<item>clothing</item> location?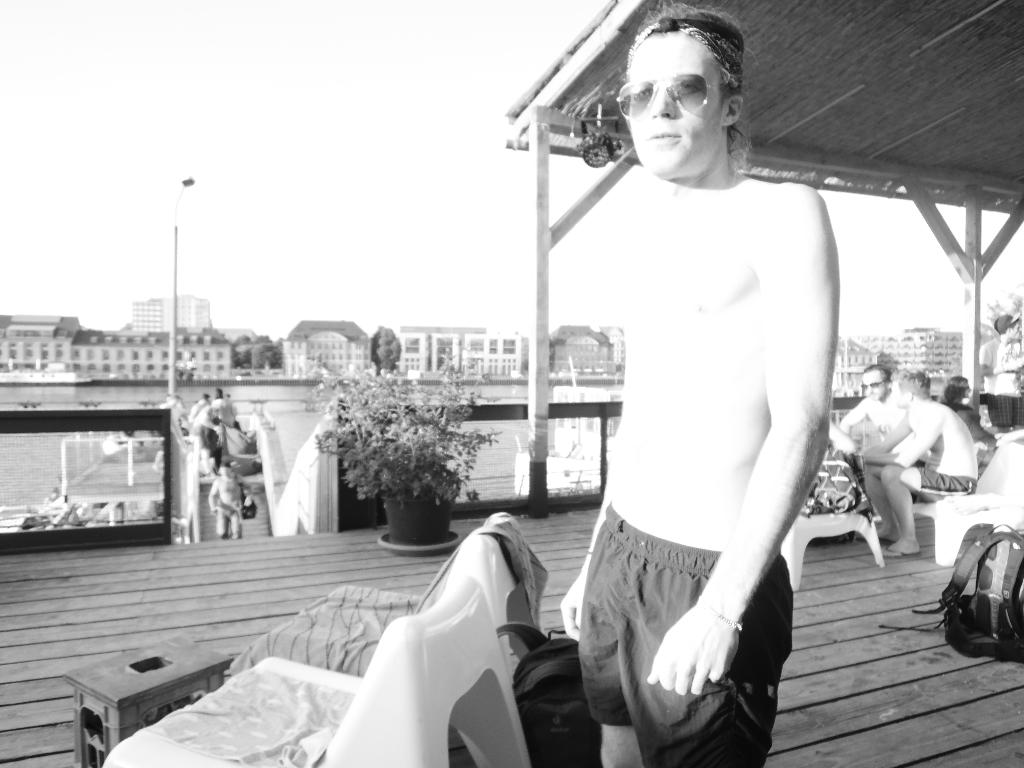
x1=572 y1=498 x2=793 y2=767
